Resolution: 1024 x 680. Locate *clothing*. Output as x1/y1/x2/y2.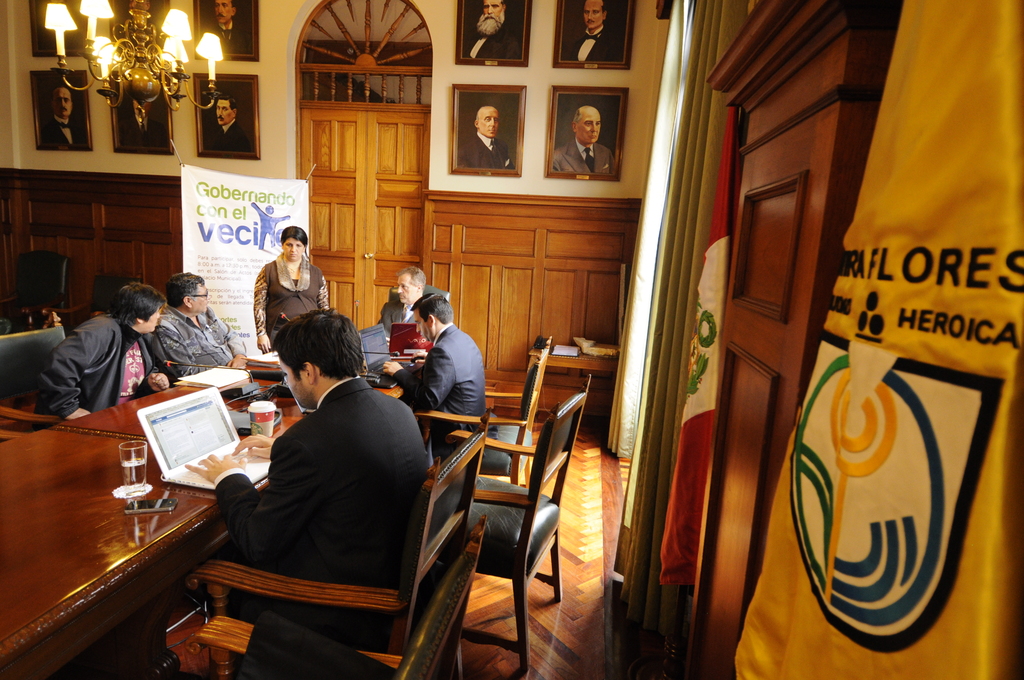
38/113/88/146.
